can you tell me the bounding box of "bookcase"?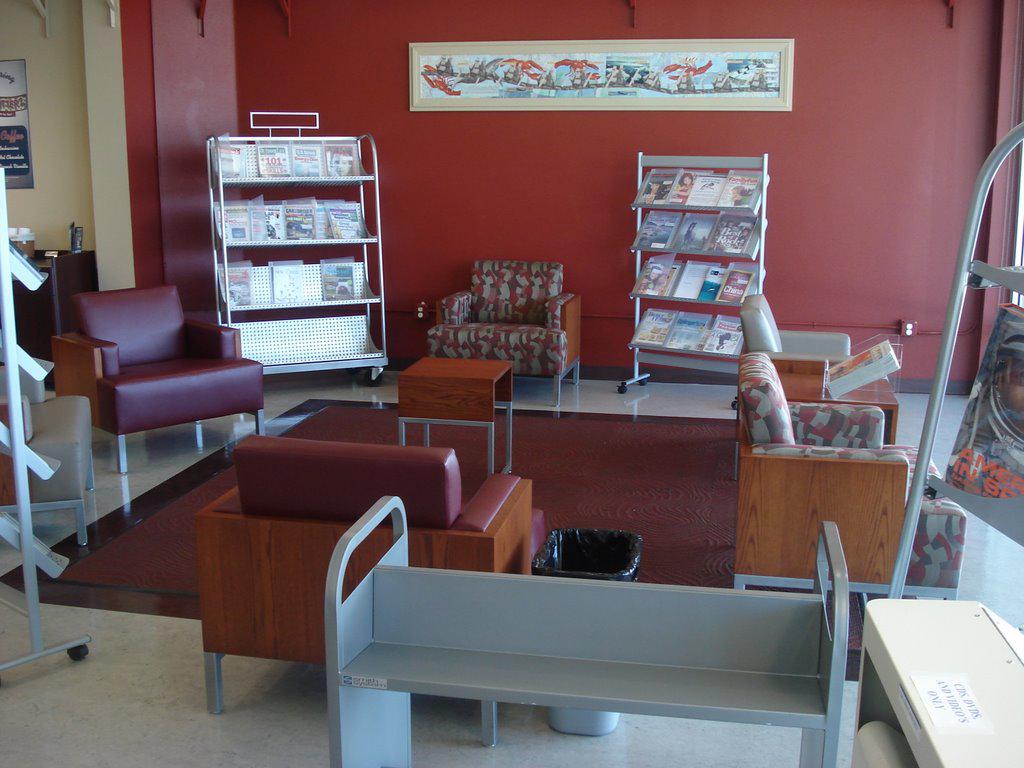
region(623, 152, 791, 391).
